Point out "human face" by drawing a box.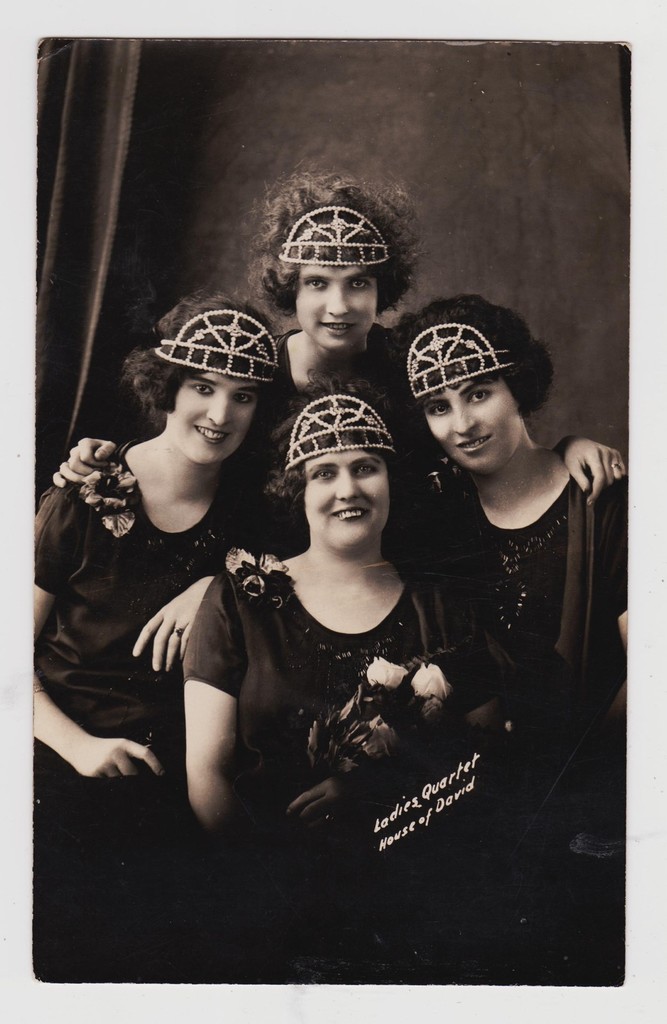
l=289, t=260, r=378, b=353.
